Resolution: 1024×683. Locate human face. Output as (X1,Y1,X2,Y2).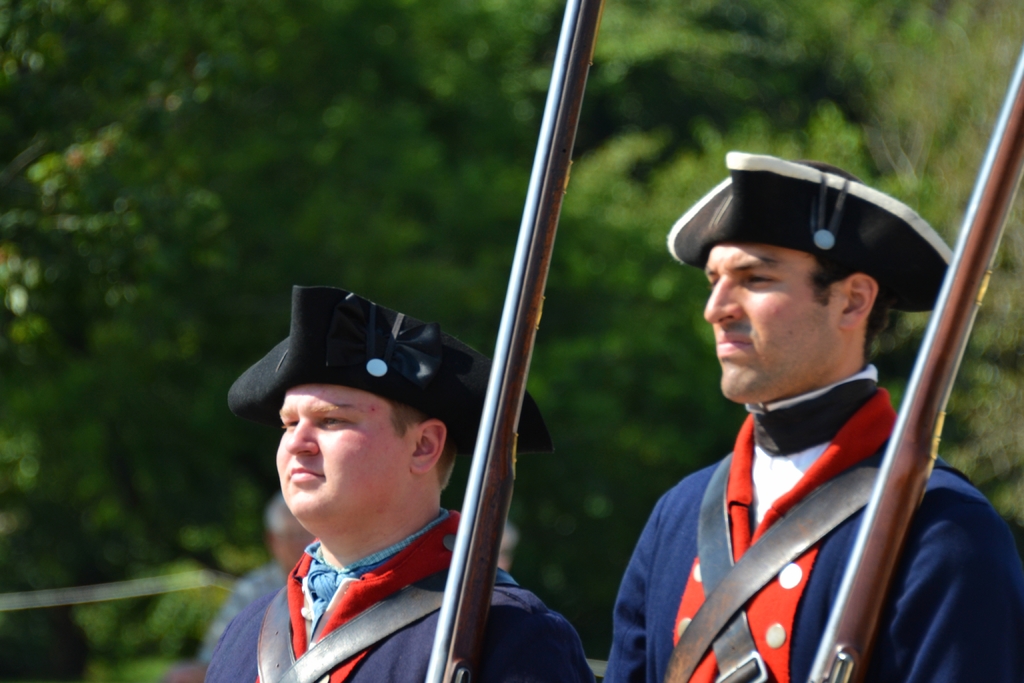
(276,381,413,519).
